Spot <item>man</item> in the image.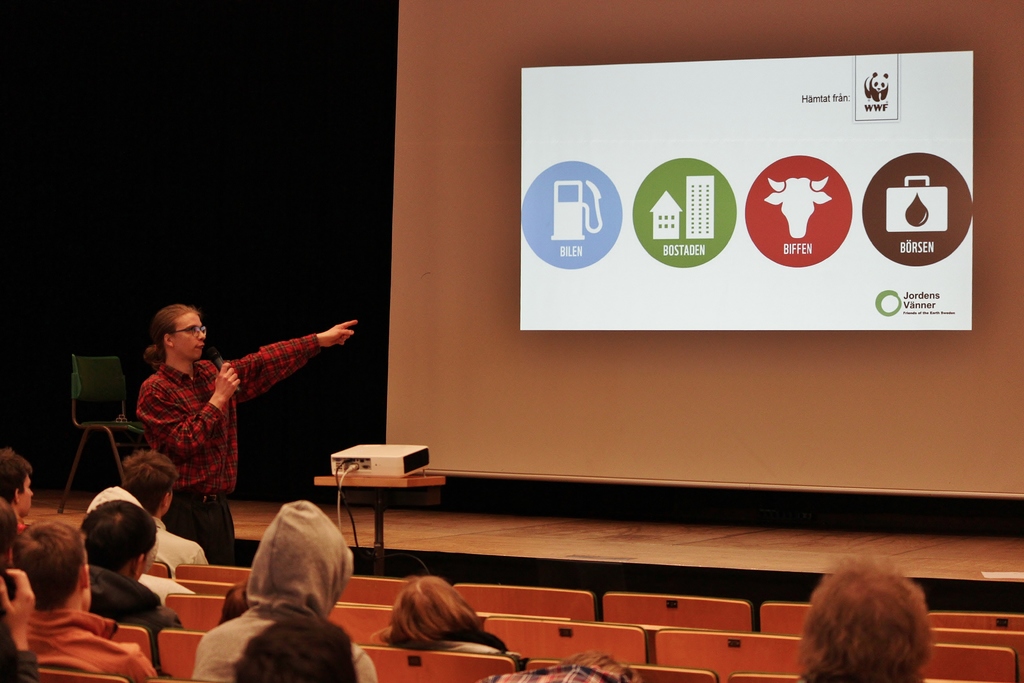
<item>man</item> found at (120,288,342,562).
